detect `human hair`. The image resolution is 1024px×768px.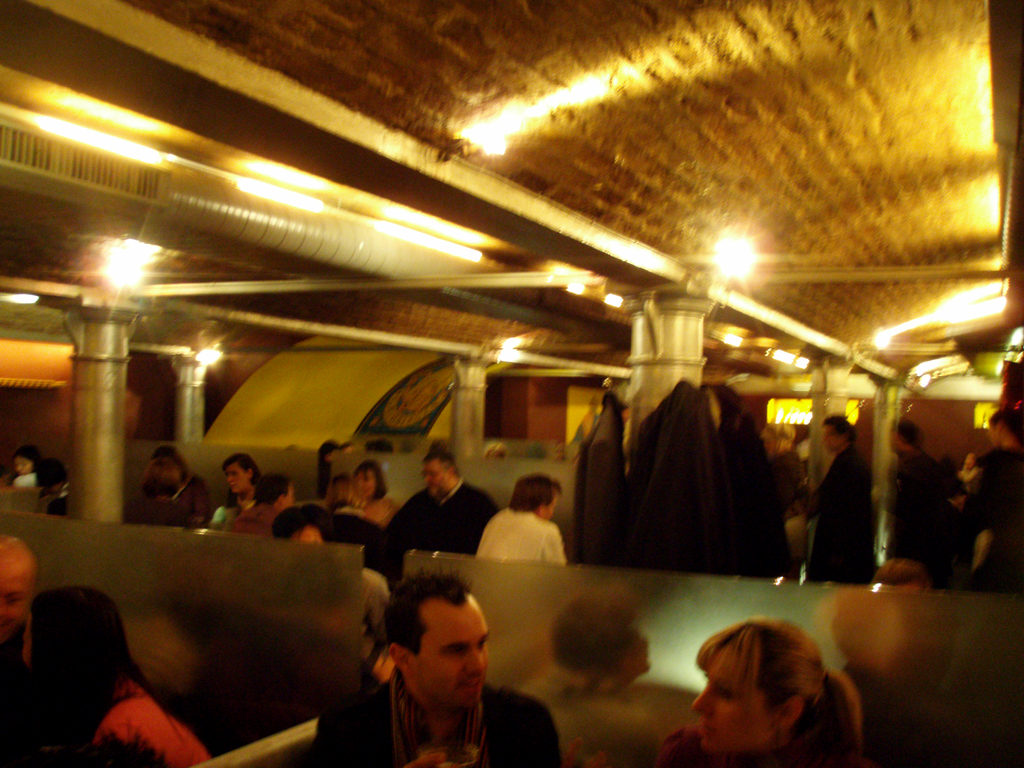
<box>138,452,191,500</box>.
